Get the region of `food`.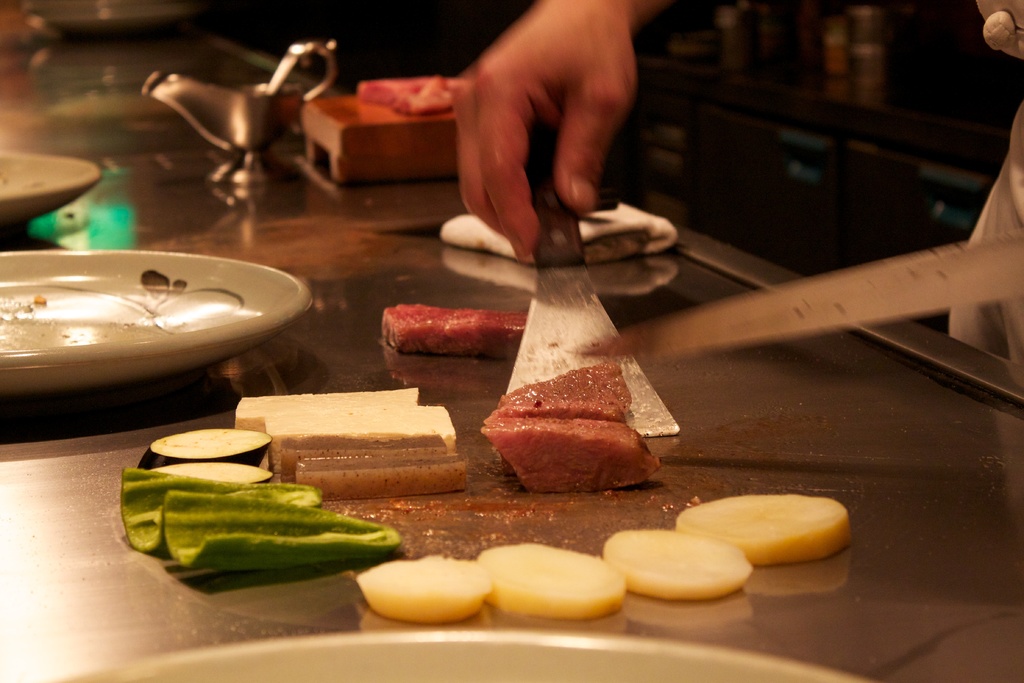
278,433,447,483.
